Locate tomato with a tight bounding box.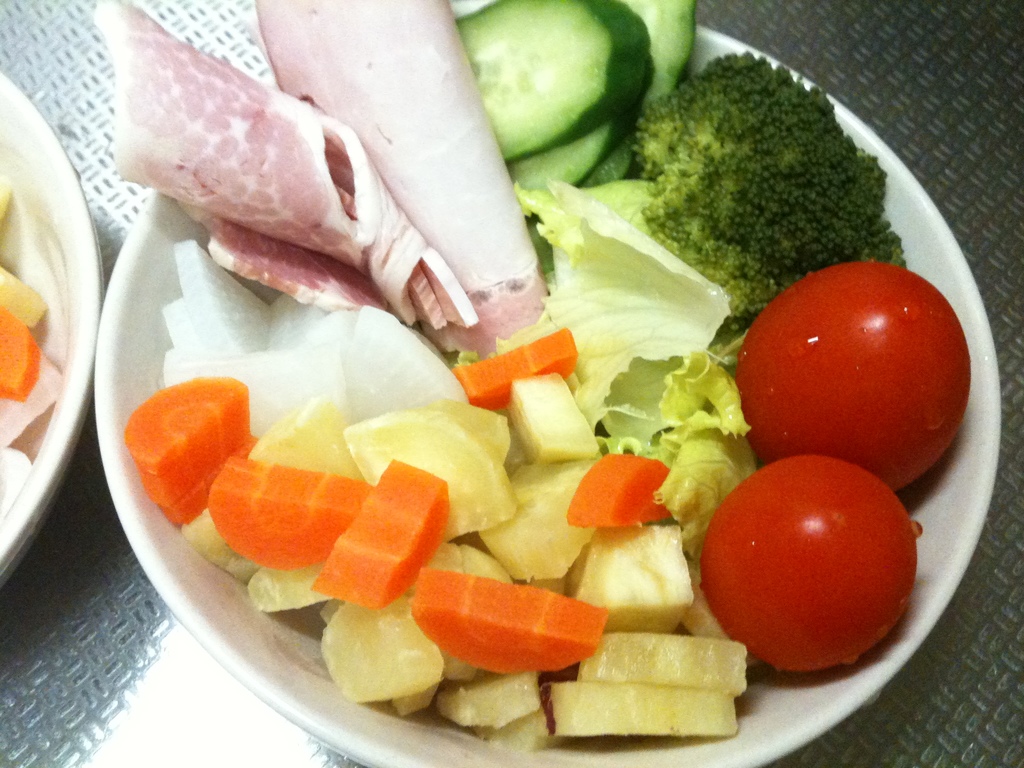
739, 262, 969, 485.
